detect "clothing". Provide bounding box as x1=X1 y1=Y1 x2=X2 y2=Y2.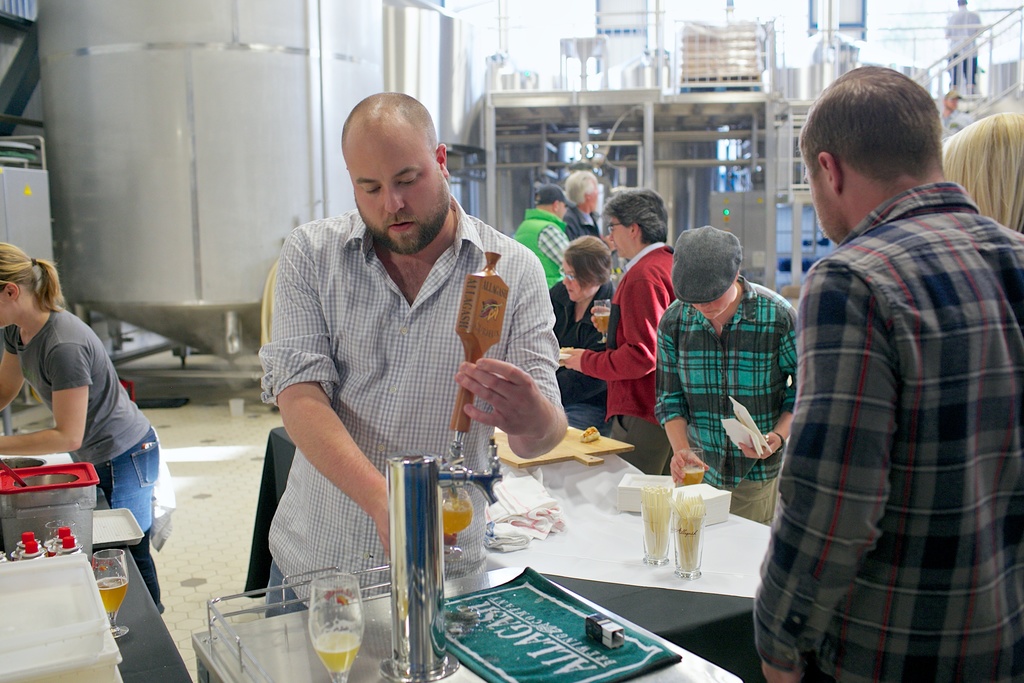
x1=738 y1=176 x2=1023 y2=678.
